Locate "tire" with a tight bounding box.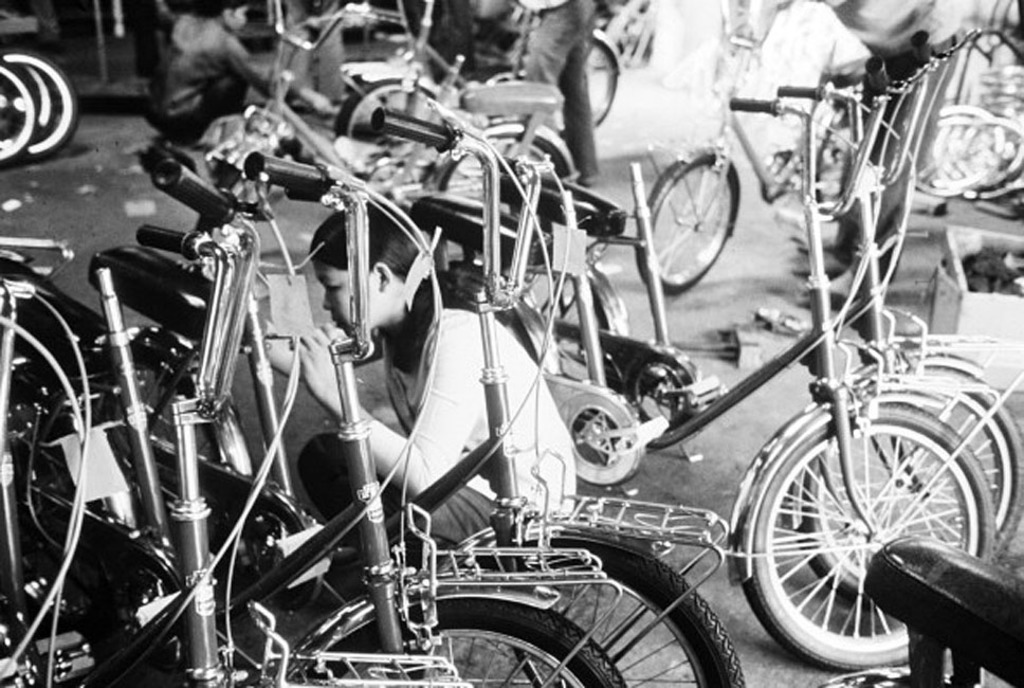
pyautogui.locateOnScreen(444, 530, 751, 687).
